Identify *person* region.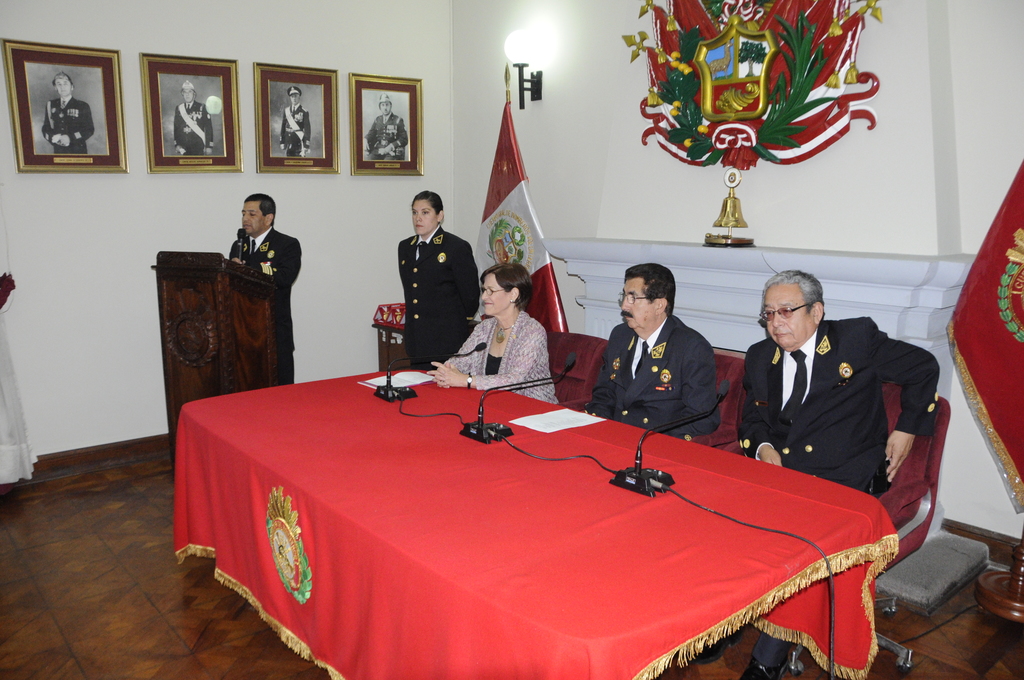
Region: 382 184 480 394.
